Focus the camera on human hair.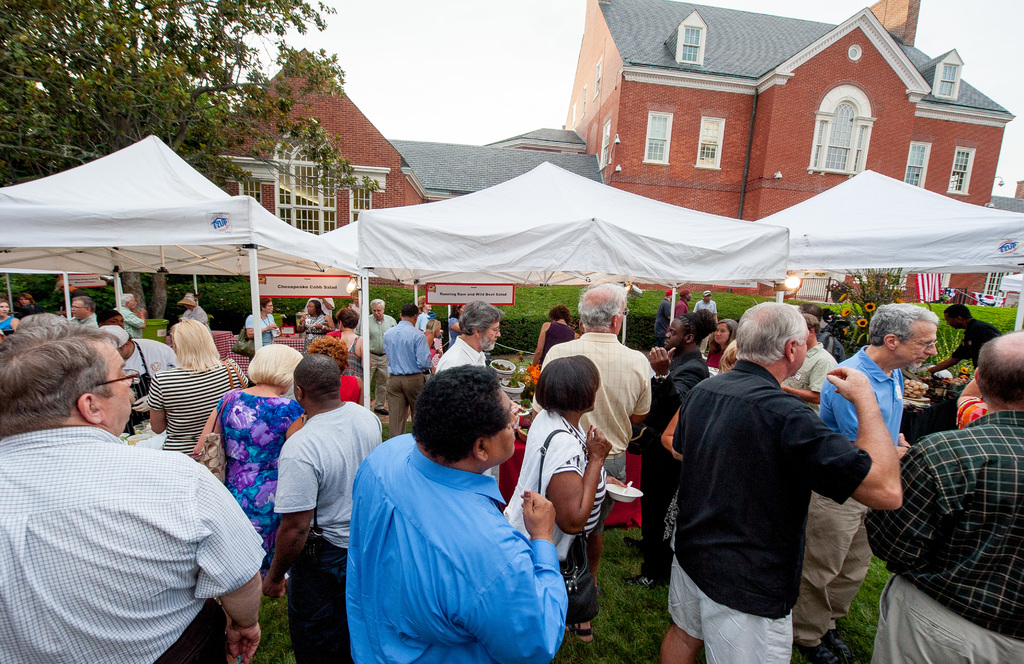
Focus region: <region>548, 307, 573, 327</region>.
